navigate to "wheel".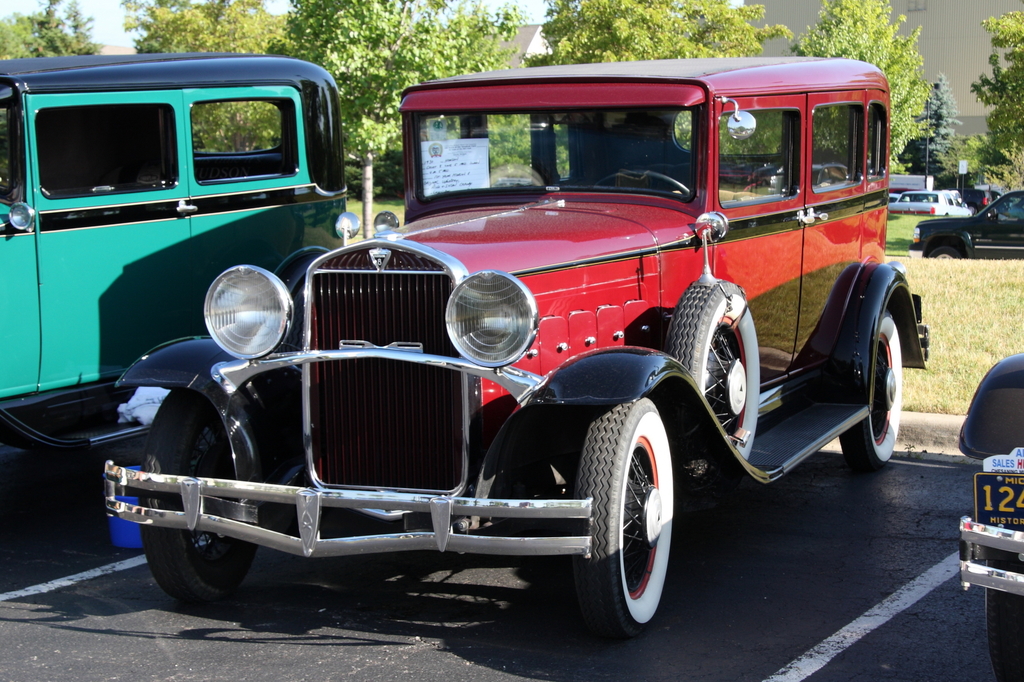
Navigation target: x1=925 y1=242 x2=970 y2=266.
